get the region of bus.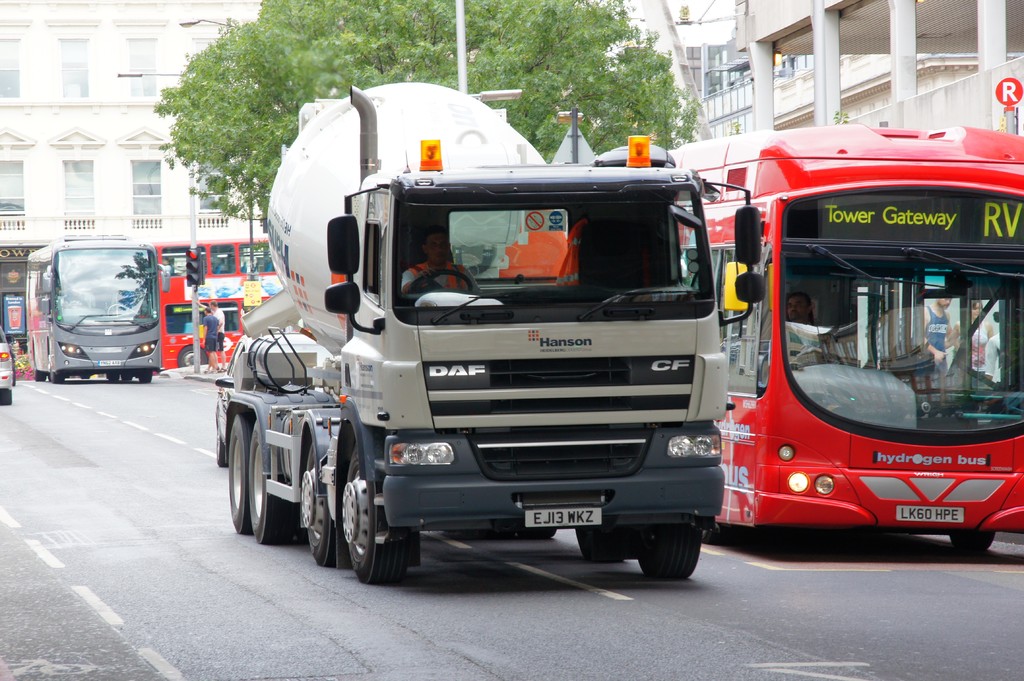
671/118/1023/556.
